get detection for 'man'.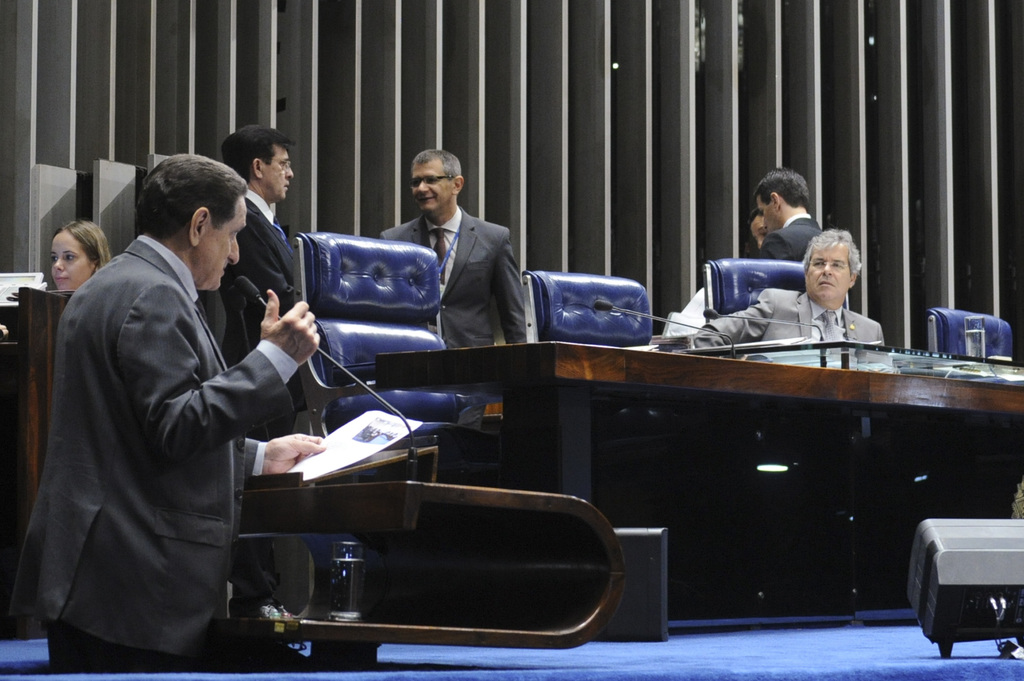
Detection: [377,147,537,438].
